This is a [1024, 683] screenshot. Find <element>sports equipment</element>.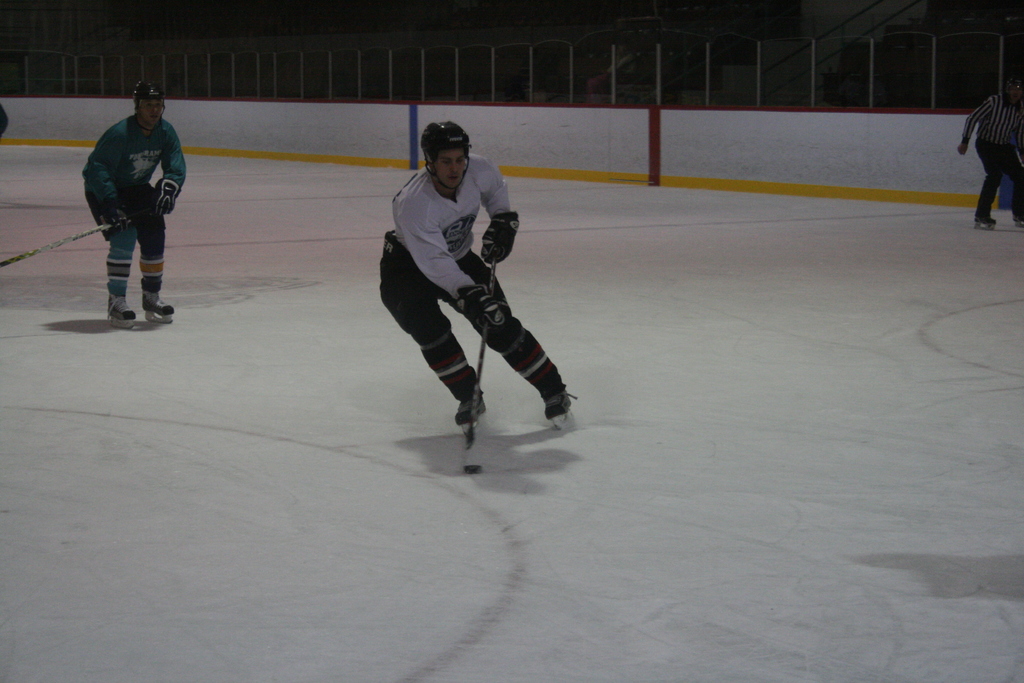
Bounding box: (452,384,486,440).
